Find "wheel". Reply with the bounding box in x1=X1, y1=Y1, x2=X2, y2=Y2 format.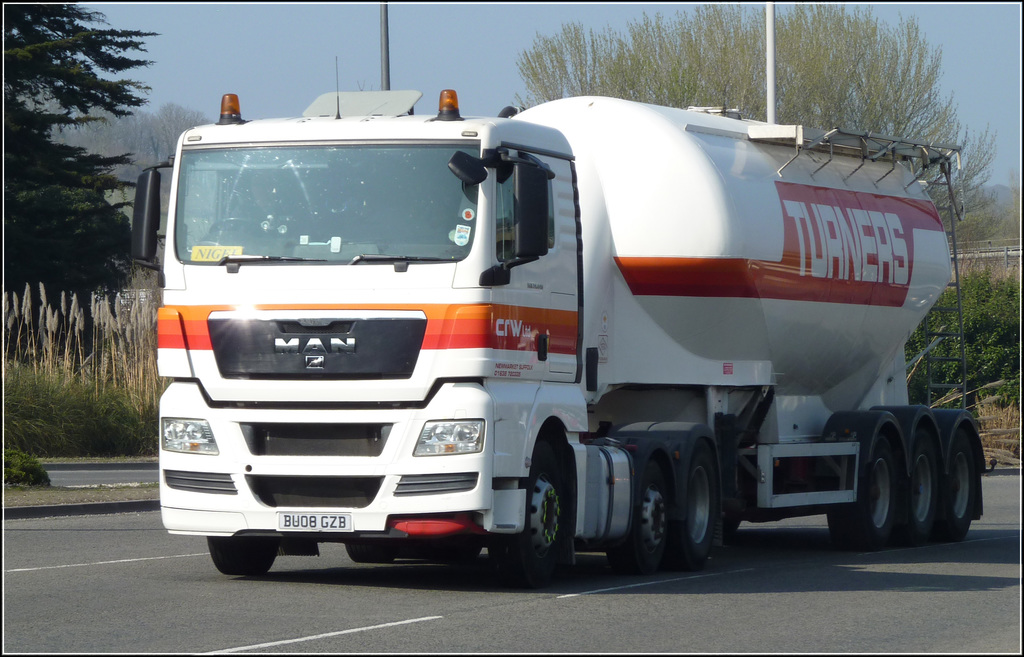
x1=674, y1=440, x2=723, y2=574.
